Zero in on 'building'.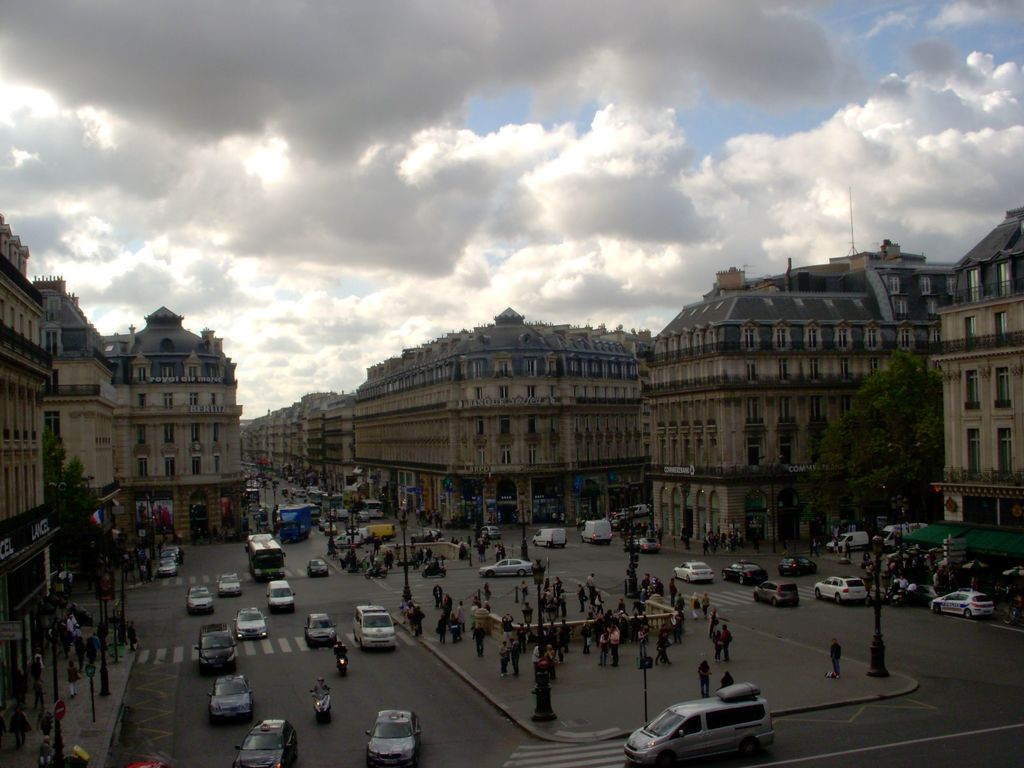
Zeroed in: x1=240, y1=392, x2=348, y2=498.
